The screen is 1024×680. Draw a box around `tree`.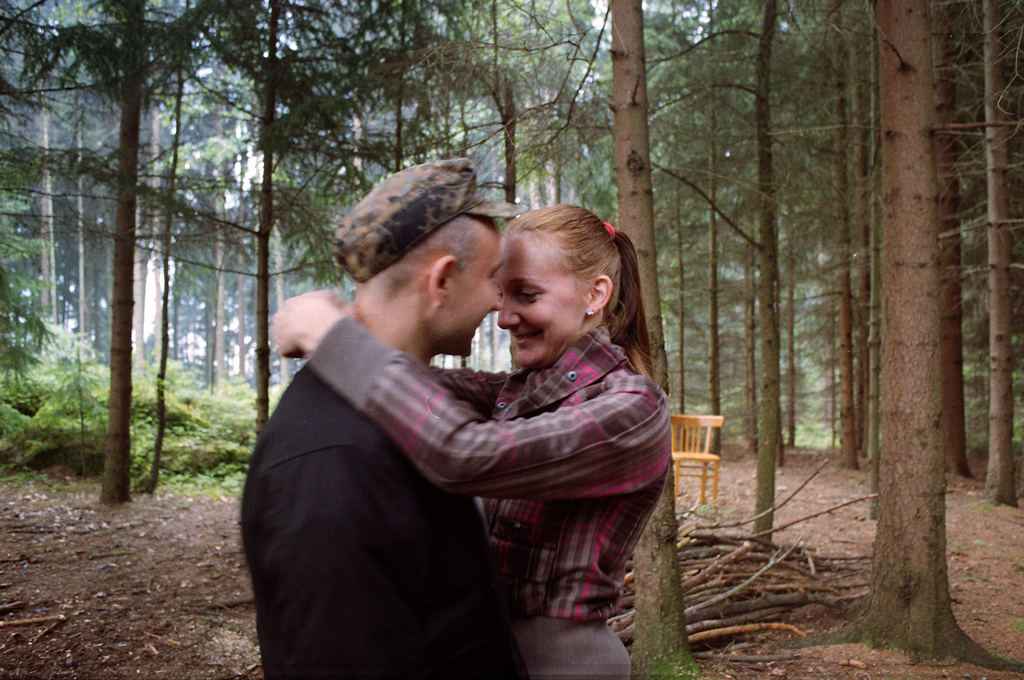
select_region(409, 1, 603, 390).
